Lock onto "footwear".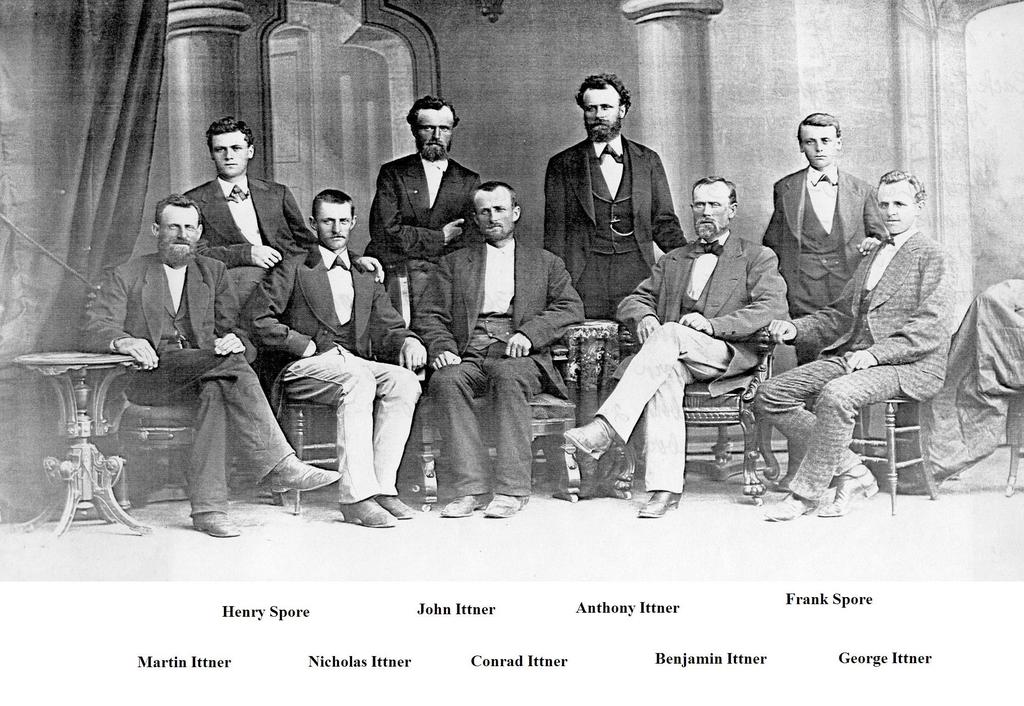
Locked: l=441, t=496, r=492, b=518.
